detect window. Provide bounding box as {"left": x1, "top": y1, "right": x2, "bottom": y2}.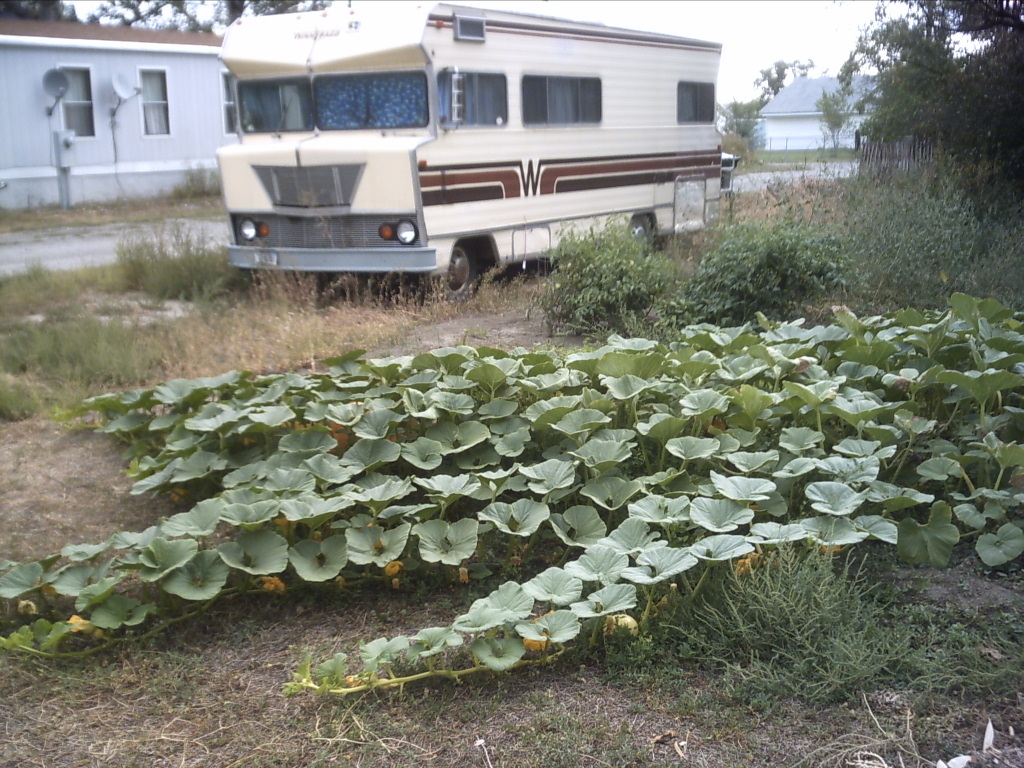
{"left": 519, "top": 81, "right": 603, "bottom": 117}.
